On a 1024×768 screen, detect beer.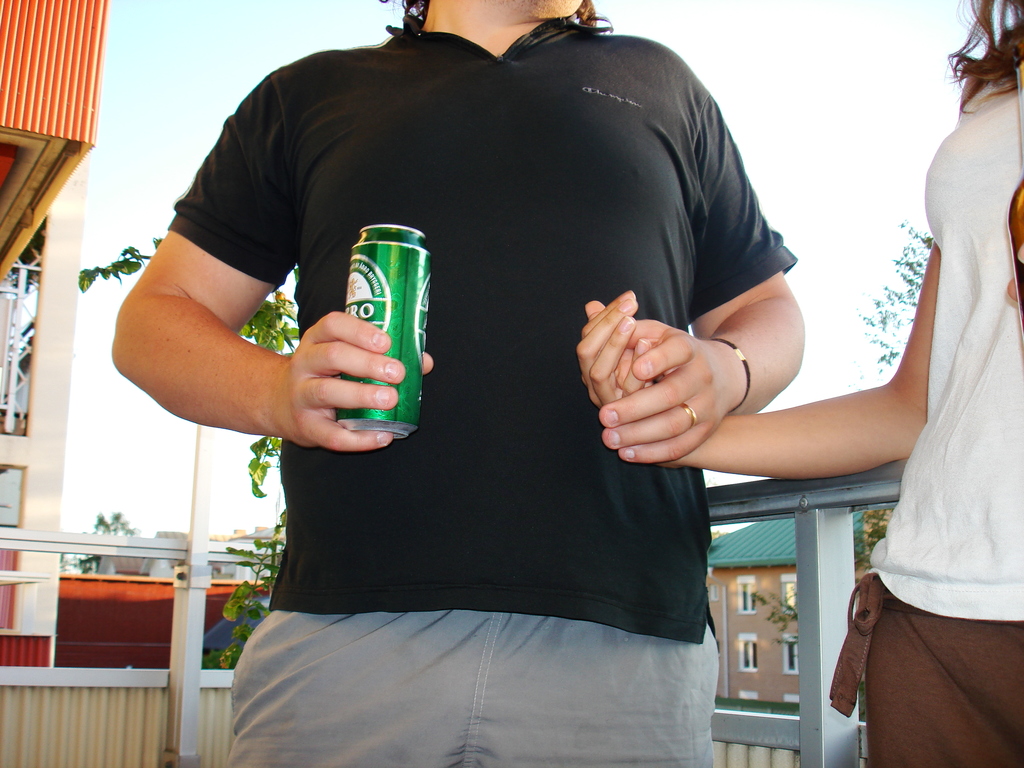
x1=338 y1=221 x2=437 y2=442.
